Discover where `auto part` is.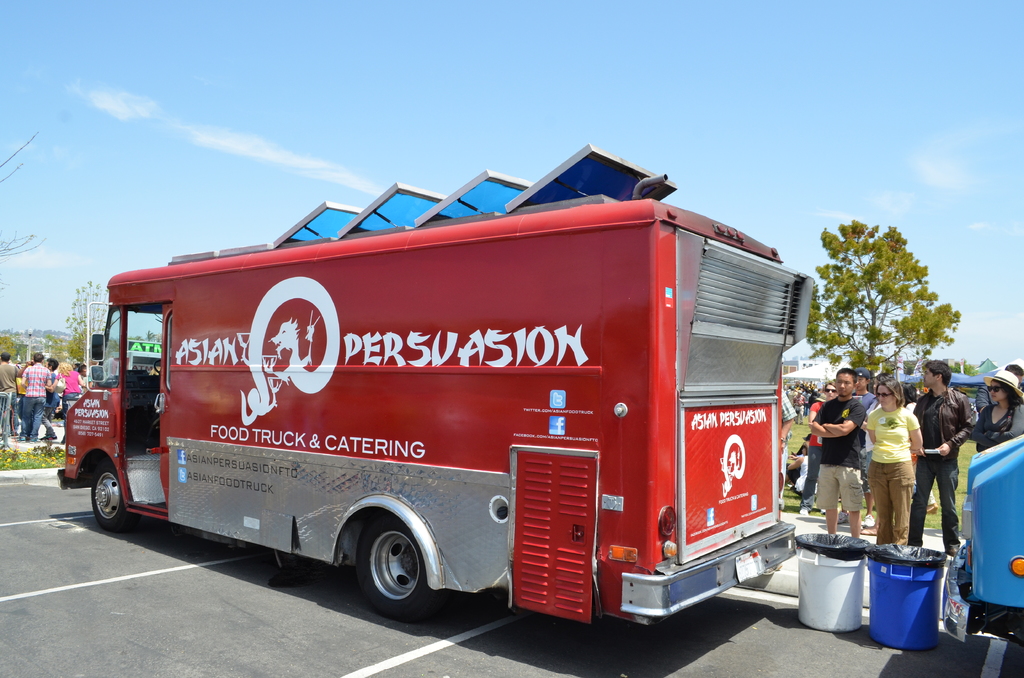
Discovered at {"x1": 339, "y1": 182, "x2": 447, "y2": 234}.
